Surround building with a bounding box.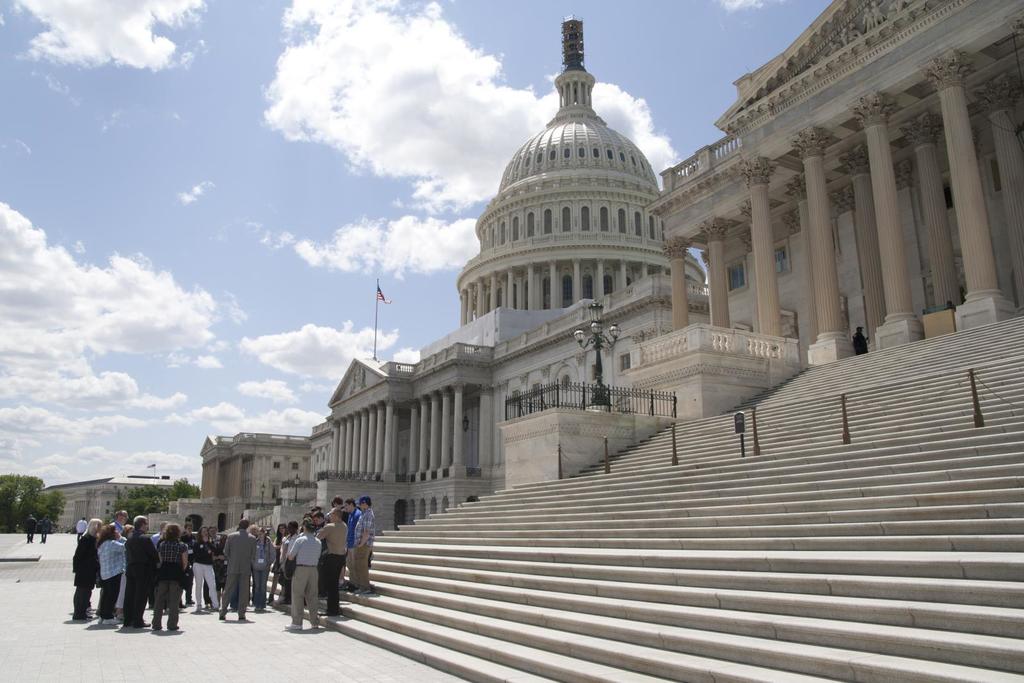
329:2:1023:682.
